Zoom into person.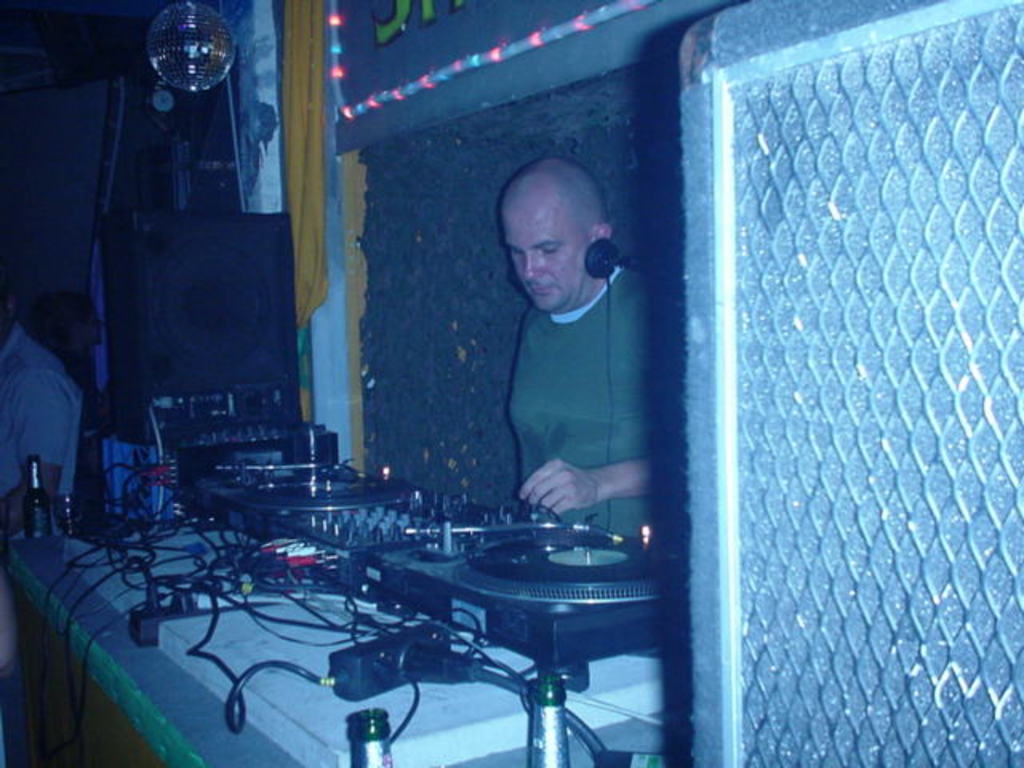
Zoom target: box(454, 134, 656, 582).
